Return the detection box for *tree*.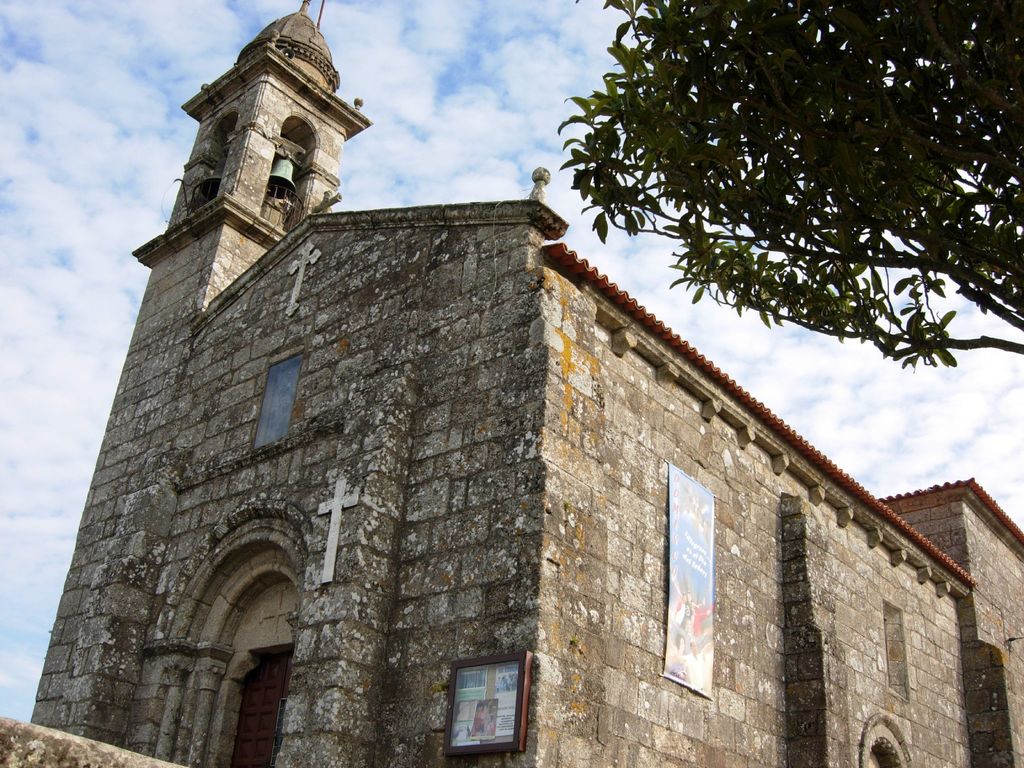
(x1=554, y1=12, x2=990, y2=428).
